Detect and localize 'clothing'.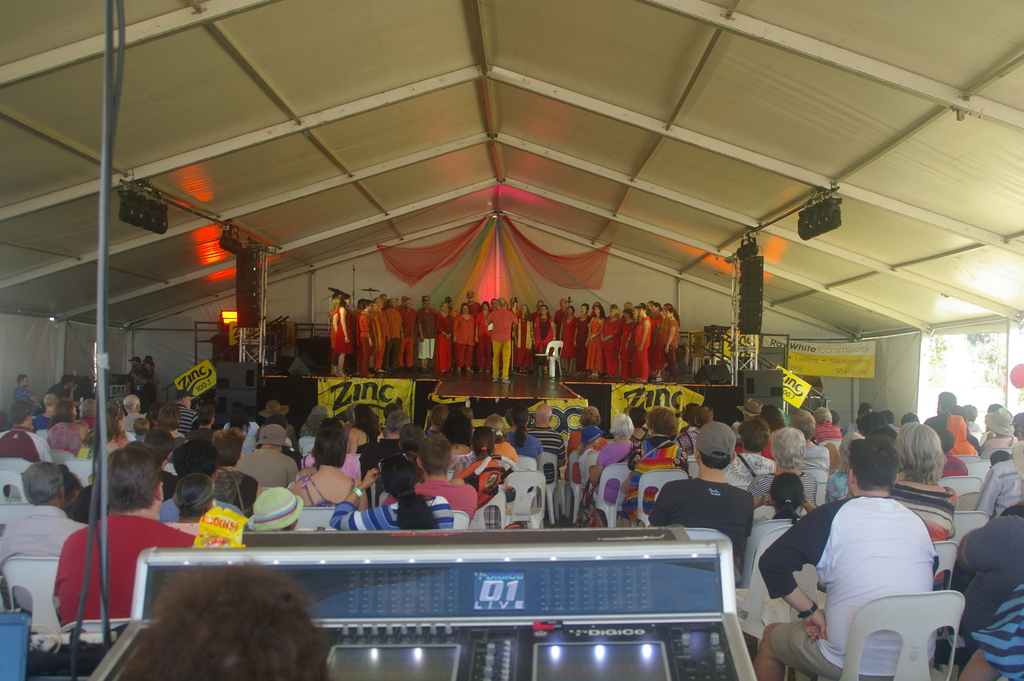
Localized at 801/443/835/481.
